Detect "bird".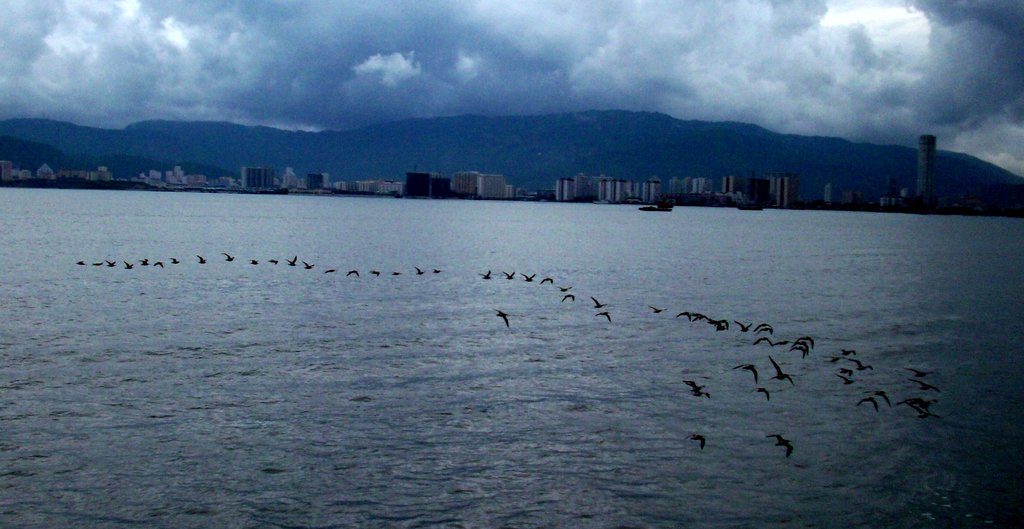
Detected at locate(683, 378, 706, 396).
